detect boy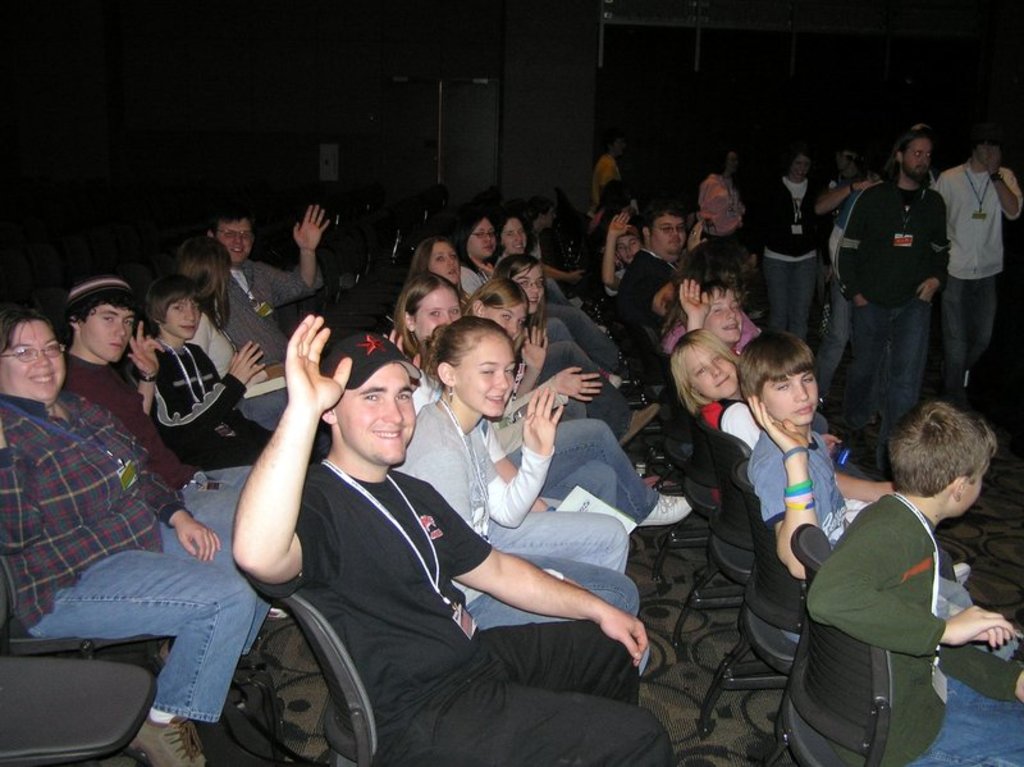
(x1=67, y1=275, x2=250, y2=517)
